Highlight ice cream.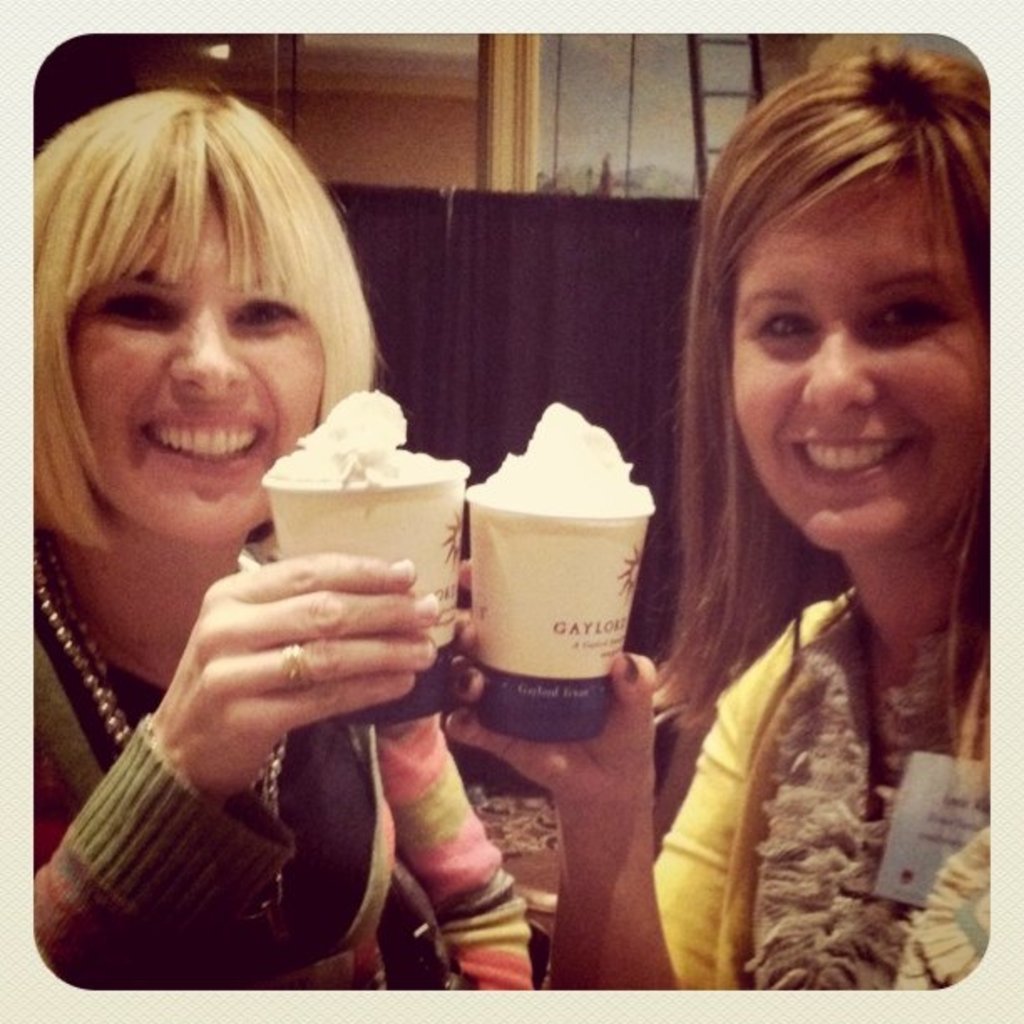
Highlighted region: region(264, 380, 475, 495).
